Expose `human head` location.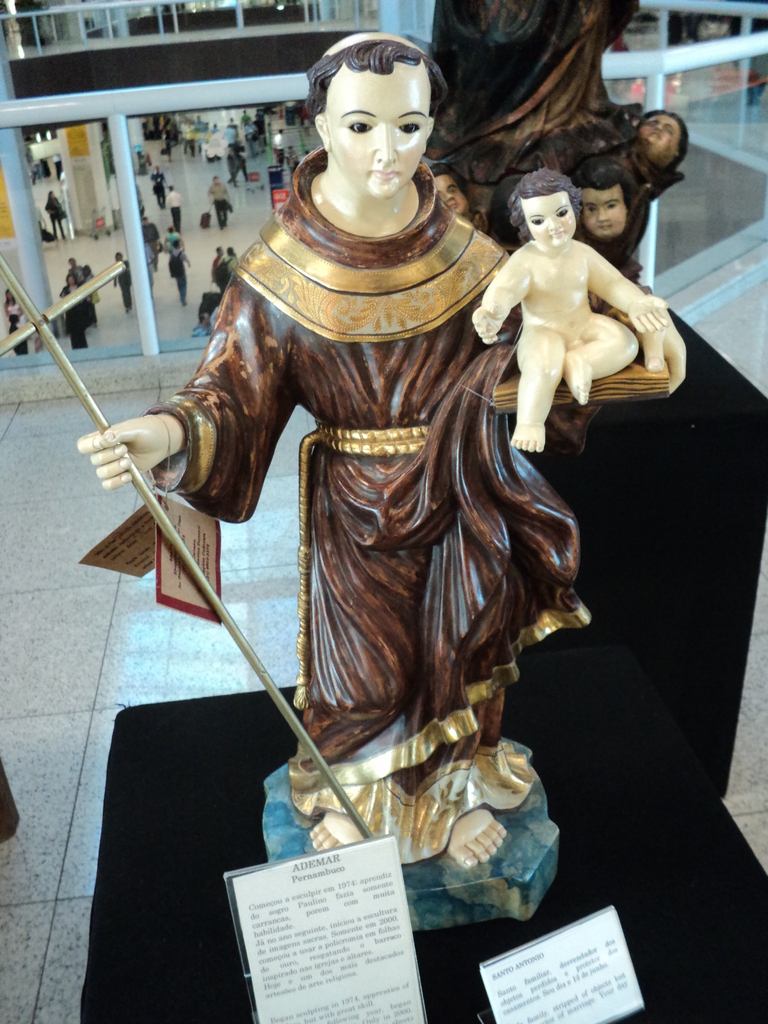
Exposed at (left=632, top=104, right=699, bottom=168).
